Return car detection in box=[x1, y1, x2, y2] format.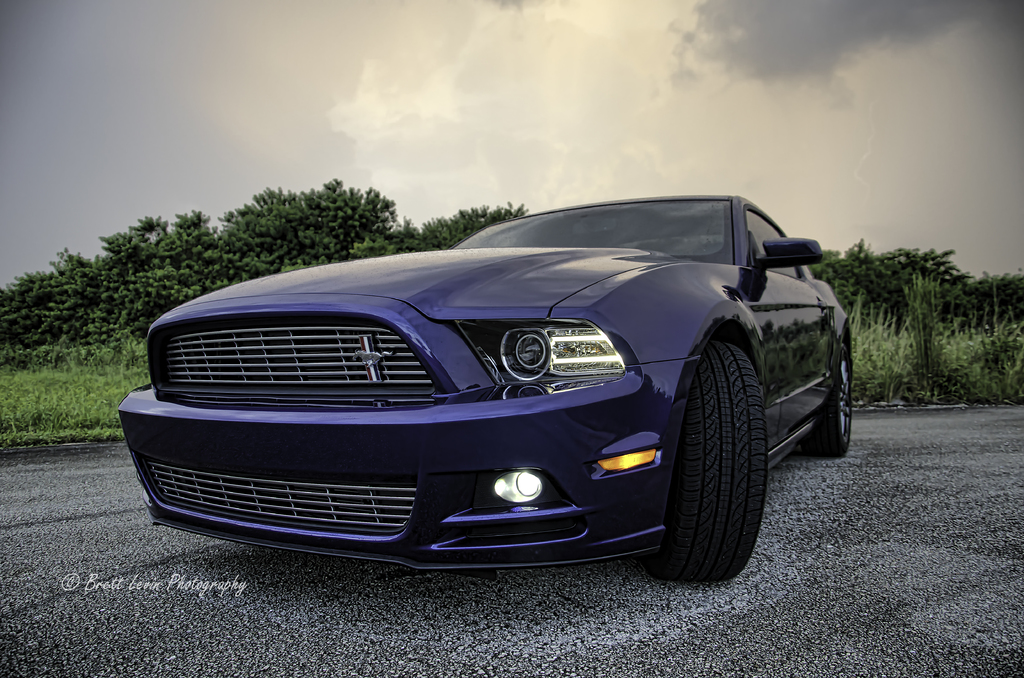
box=[119, 190, 854, 579].
